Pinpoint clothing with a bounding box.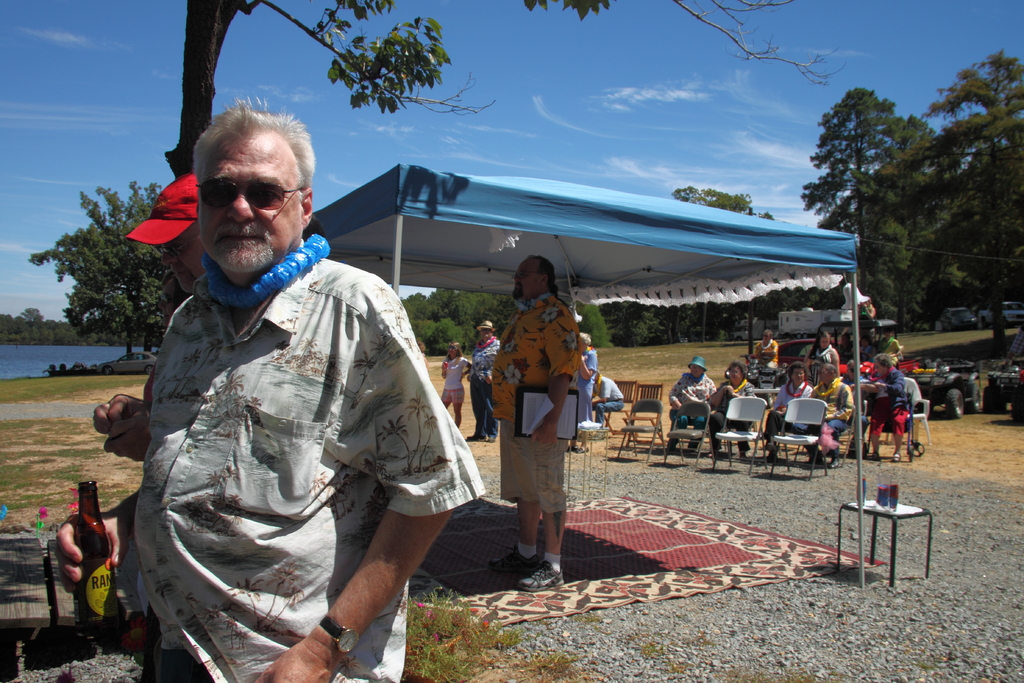
rect(860, 369, 916, 438).
